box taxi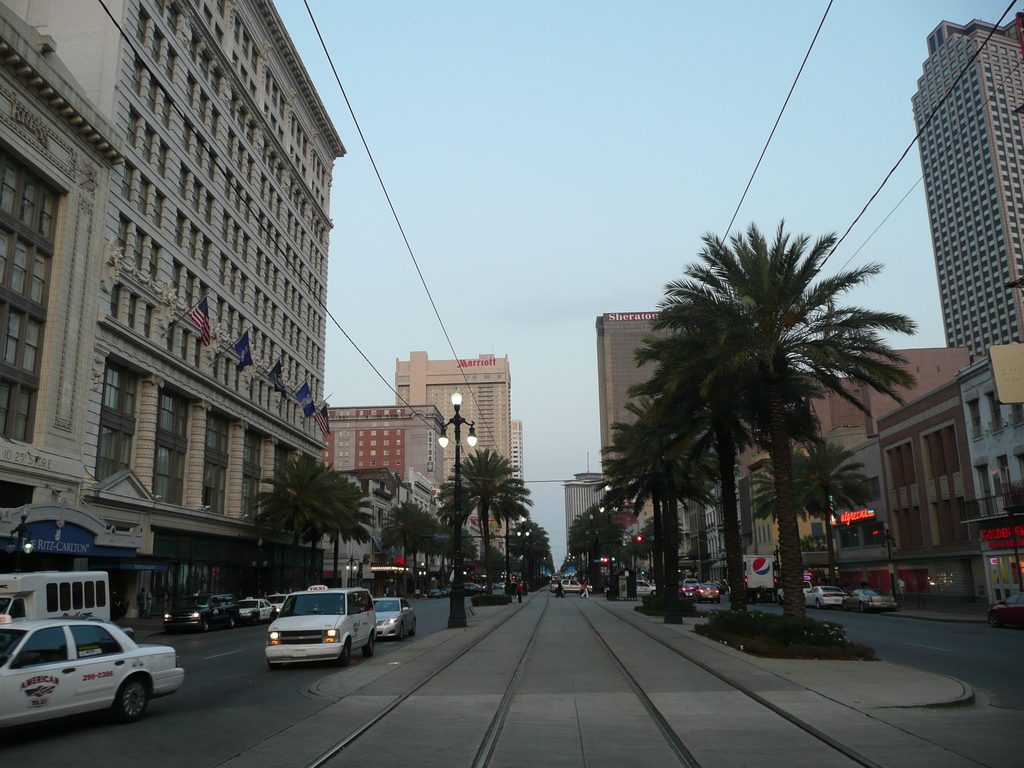
locate(265, 589, 290, 615)
